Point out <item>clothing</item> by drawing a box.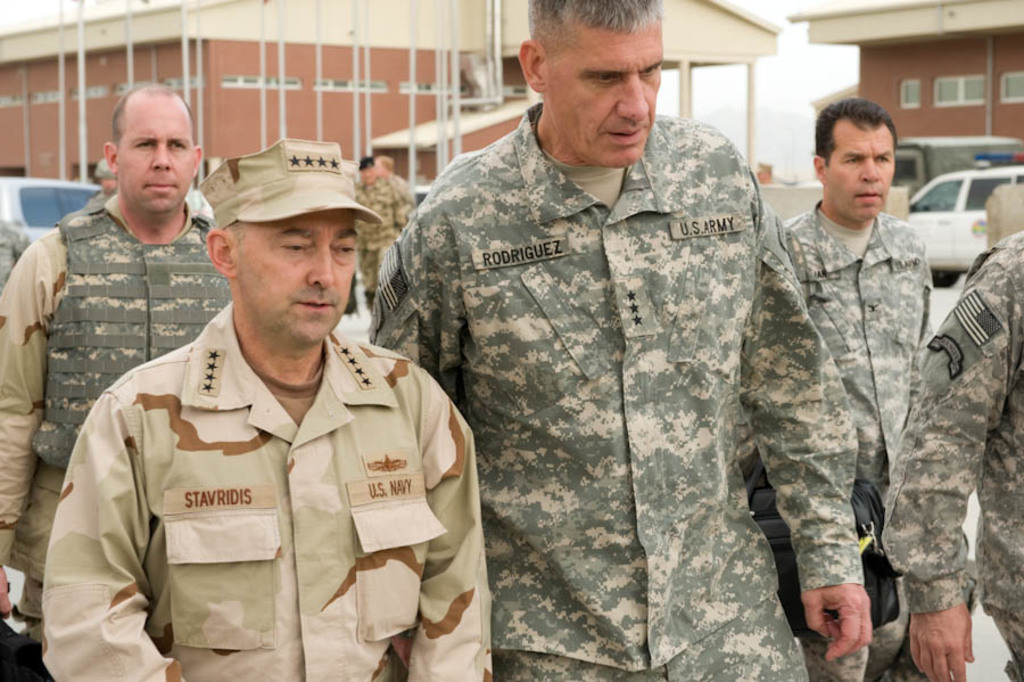
select_region(354, 173, 415, 287).
